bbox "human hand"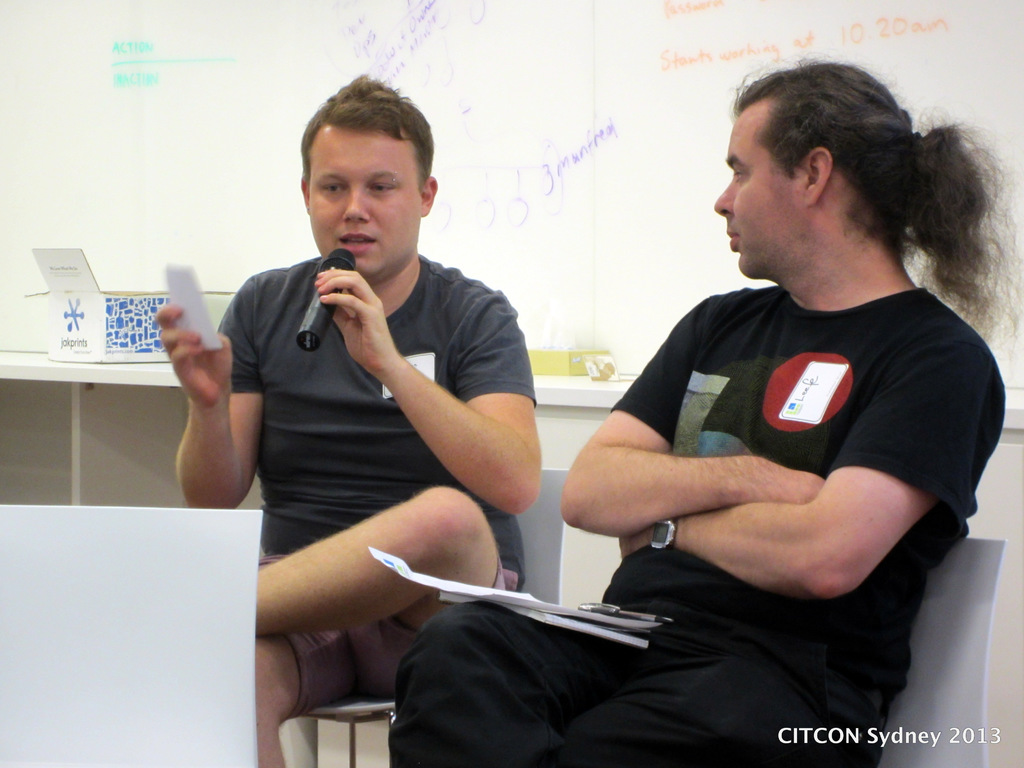
616,528,652,559
